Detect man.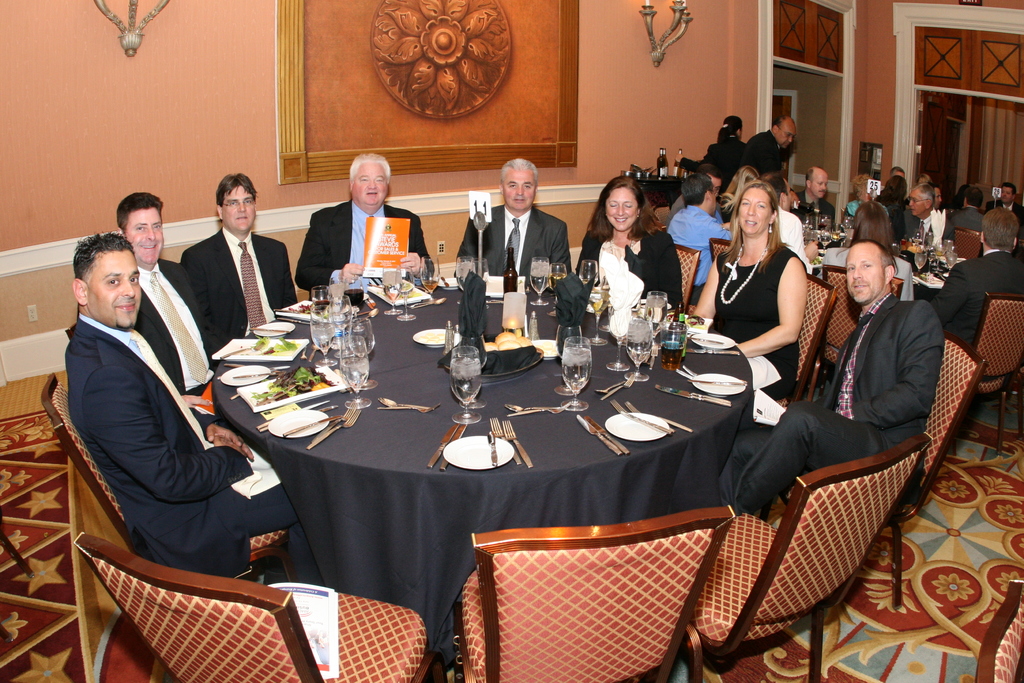
Detected at <region>889, 169, 910, 211</region>.
